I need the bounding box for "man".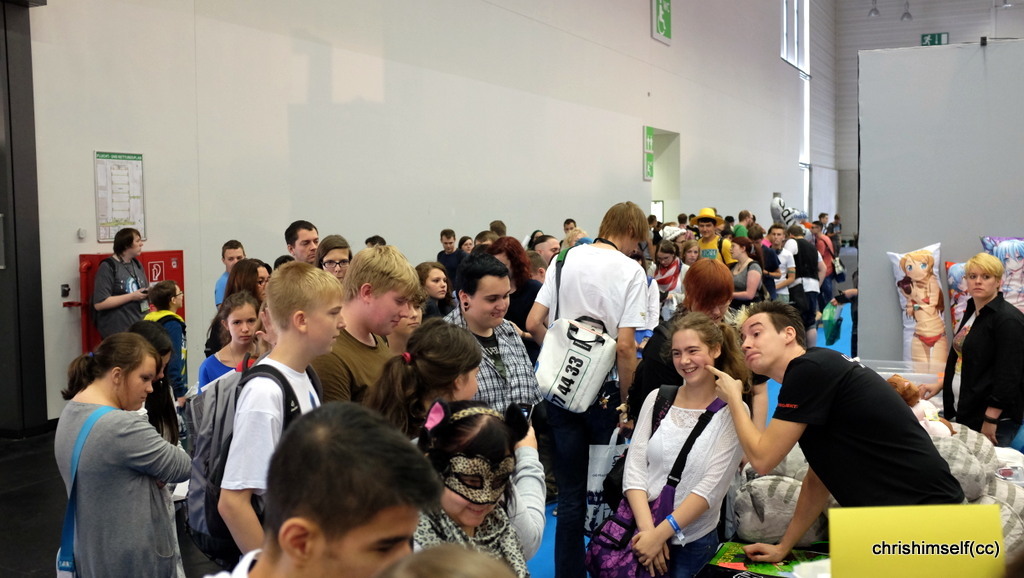
Here it is: [688,206,739,270].
